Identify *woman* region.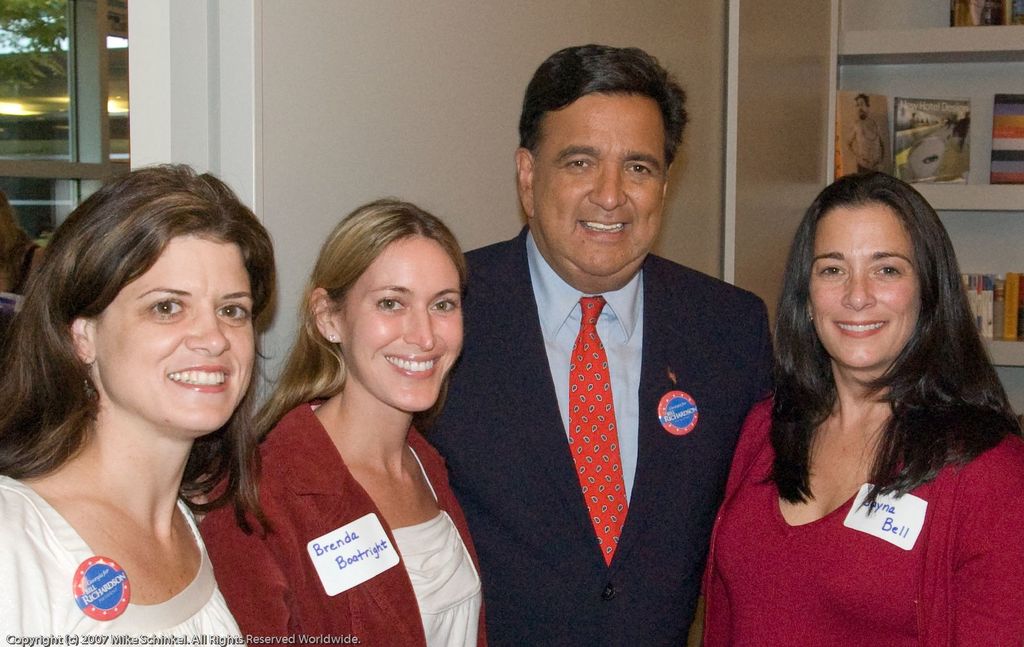
Region: {"x1": 703, "y1": 175, "x2": 1023, "y2": 646}.
